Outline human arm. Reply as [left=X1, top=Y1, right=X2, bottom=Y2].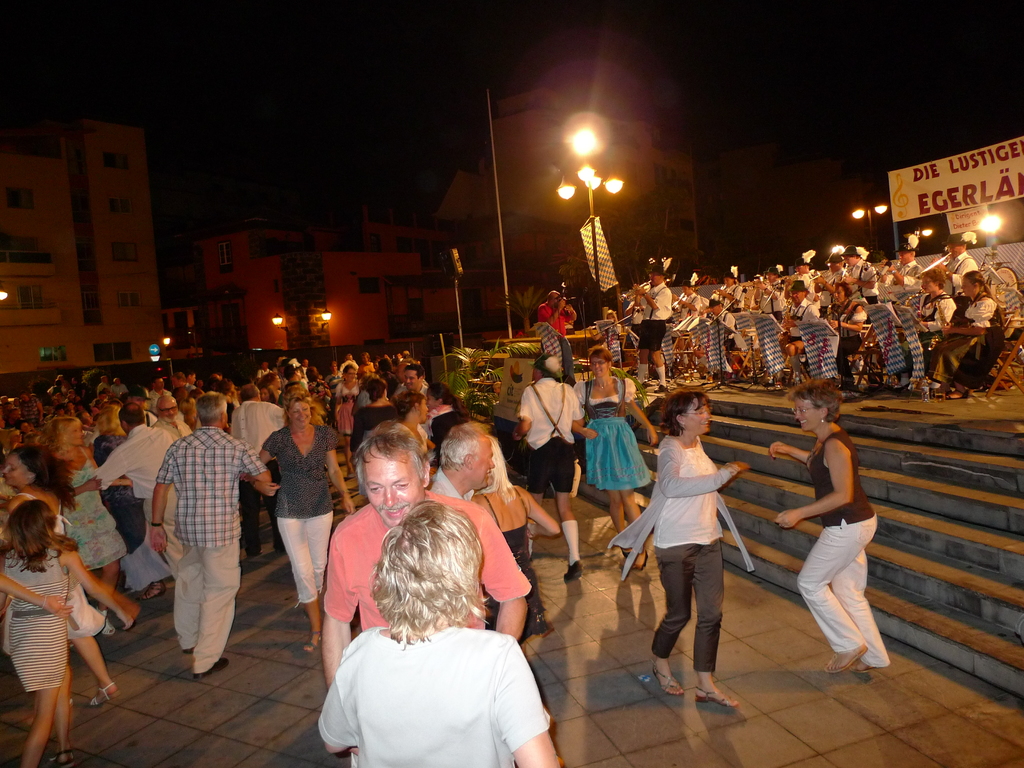
[left=476, top=505, right=535, bottom=643].
